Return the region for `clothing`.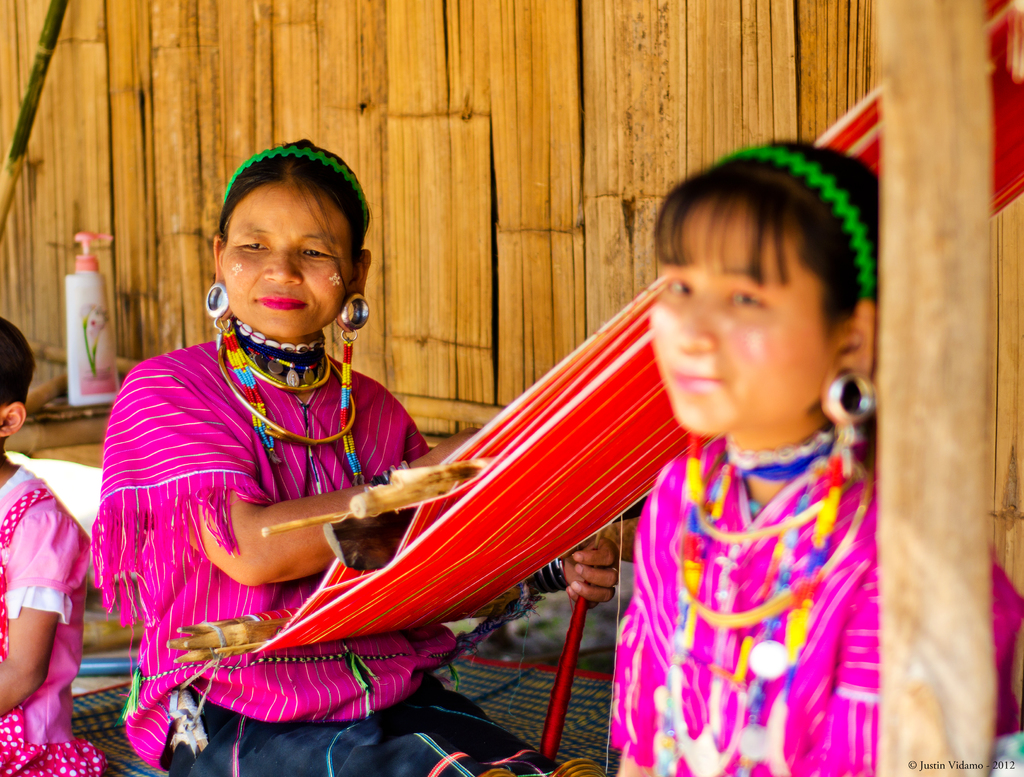
box(0, 464, 96, 776).
